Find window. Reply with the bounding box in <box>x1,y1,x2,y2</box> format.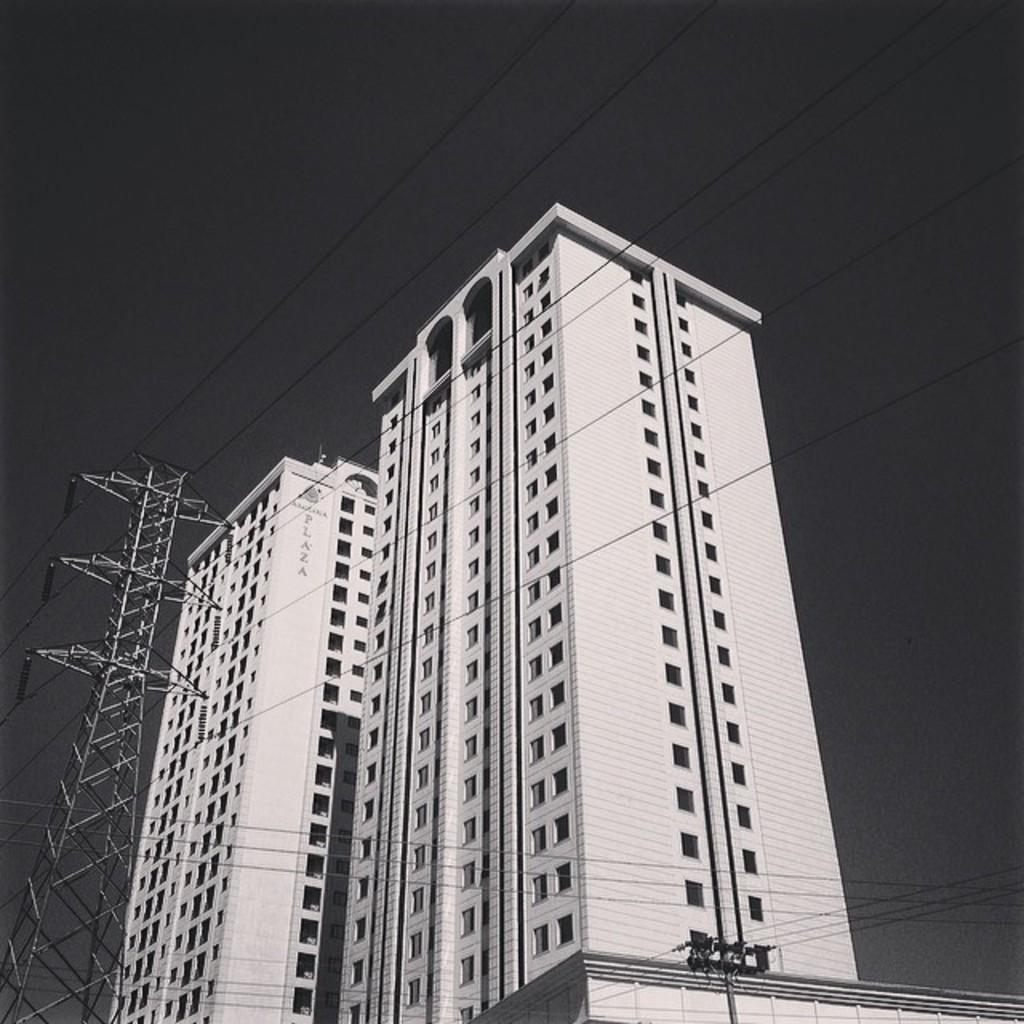
<box>304,885,322,914</box>.
